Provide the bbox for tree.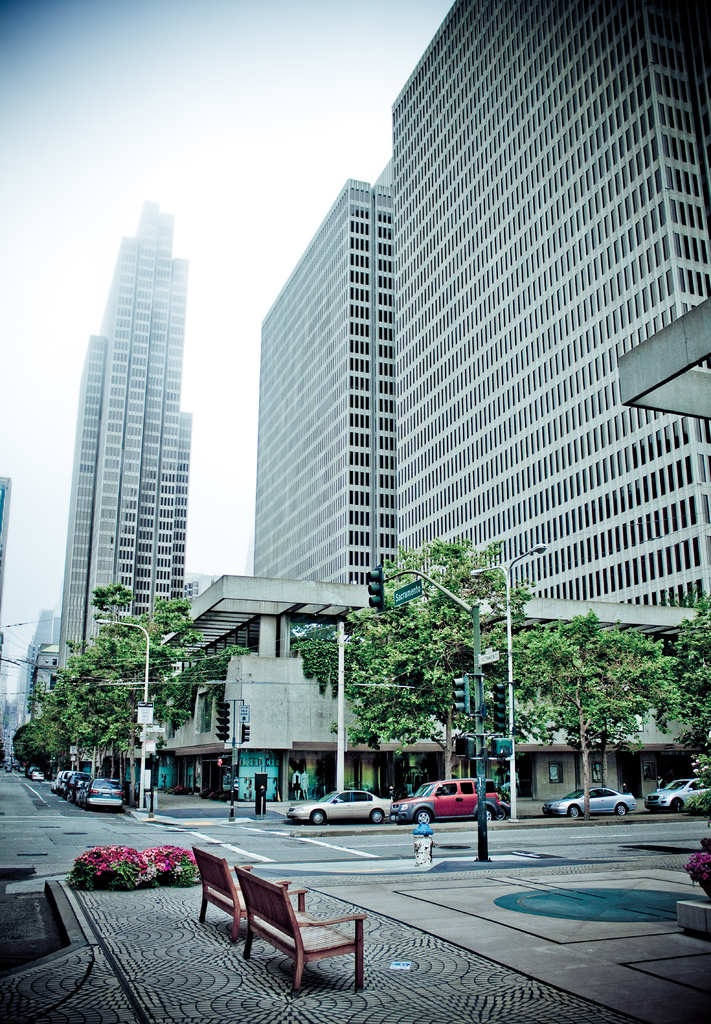
x1=110 y1=568 x2=234 y2=818.
